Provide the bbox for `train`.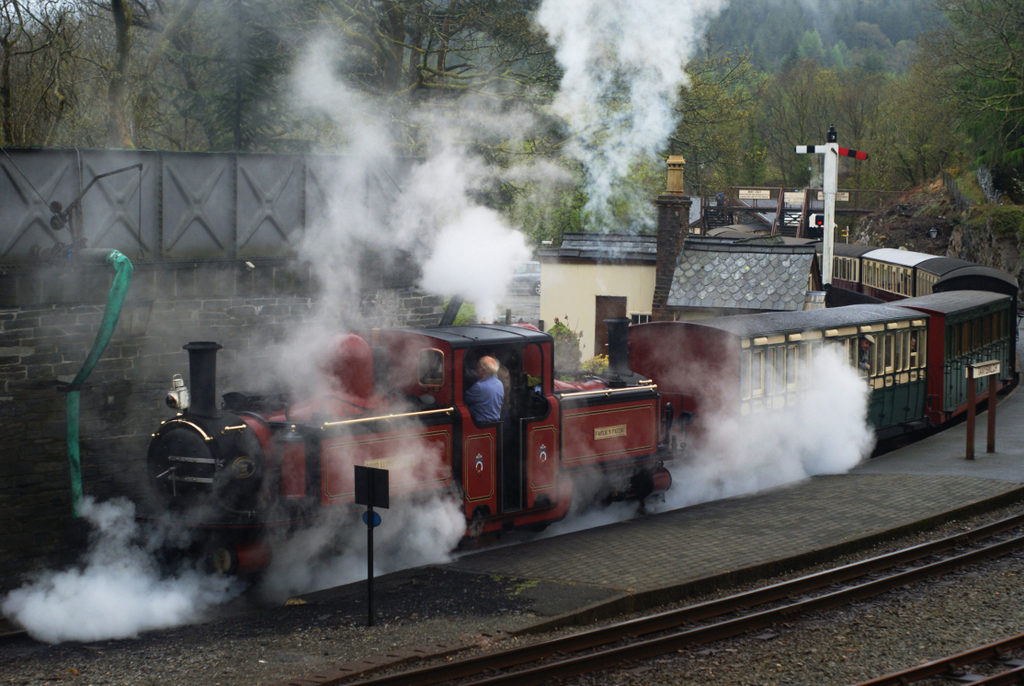
bbox(147, 236, 1019, 613).
